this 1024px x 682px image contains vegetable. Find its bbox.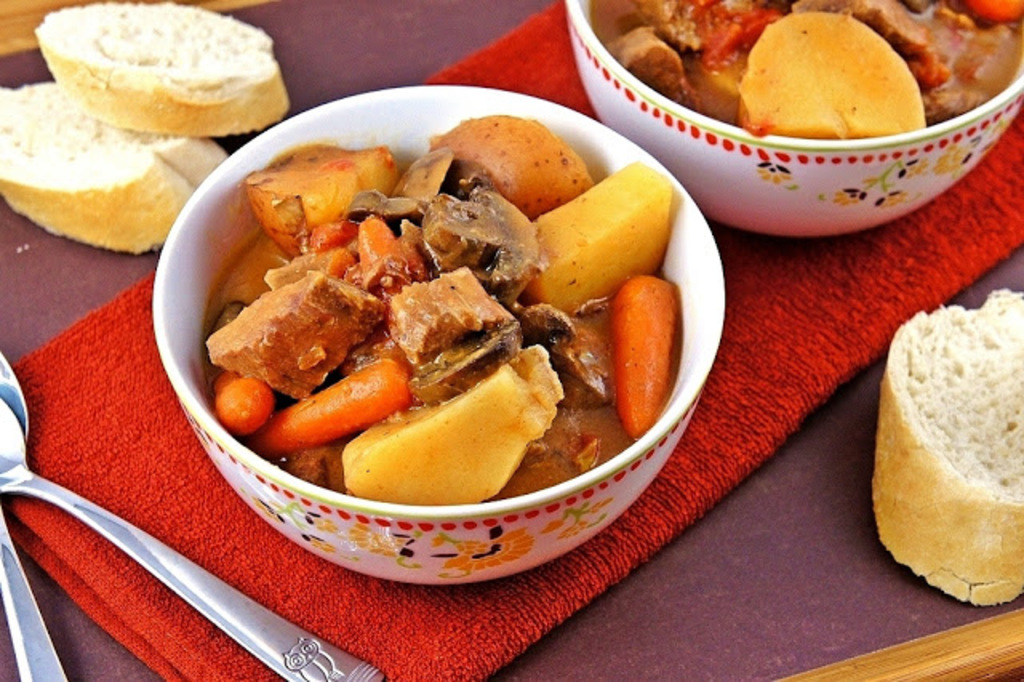
[432,112,602,223].
